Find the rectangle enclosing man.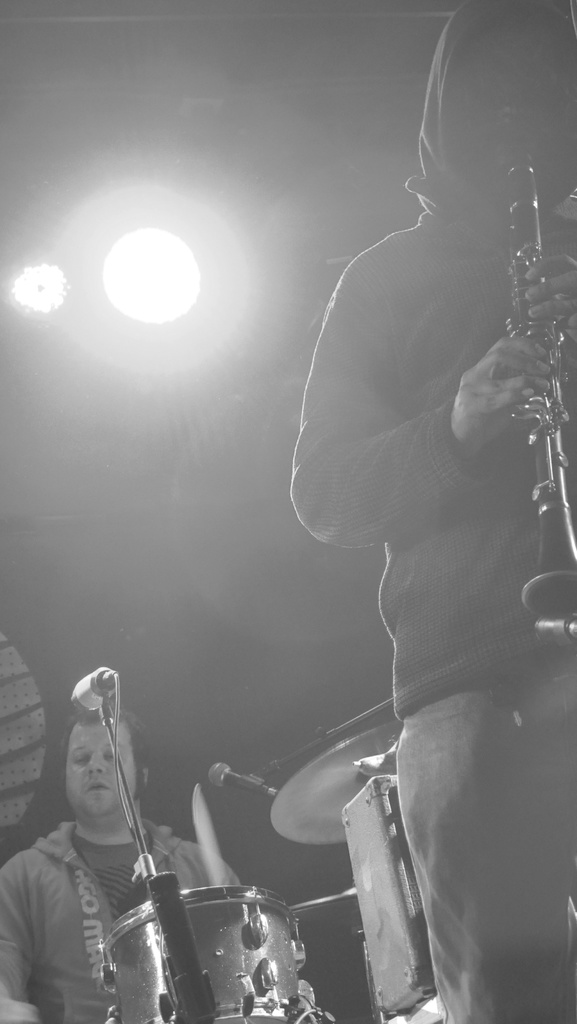
(x1=272, y1=0, x2=576, y2=1023).
